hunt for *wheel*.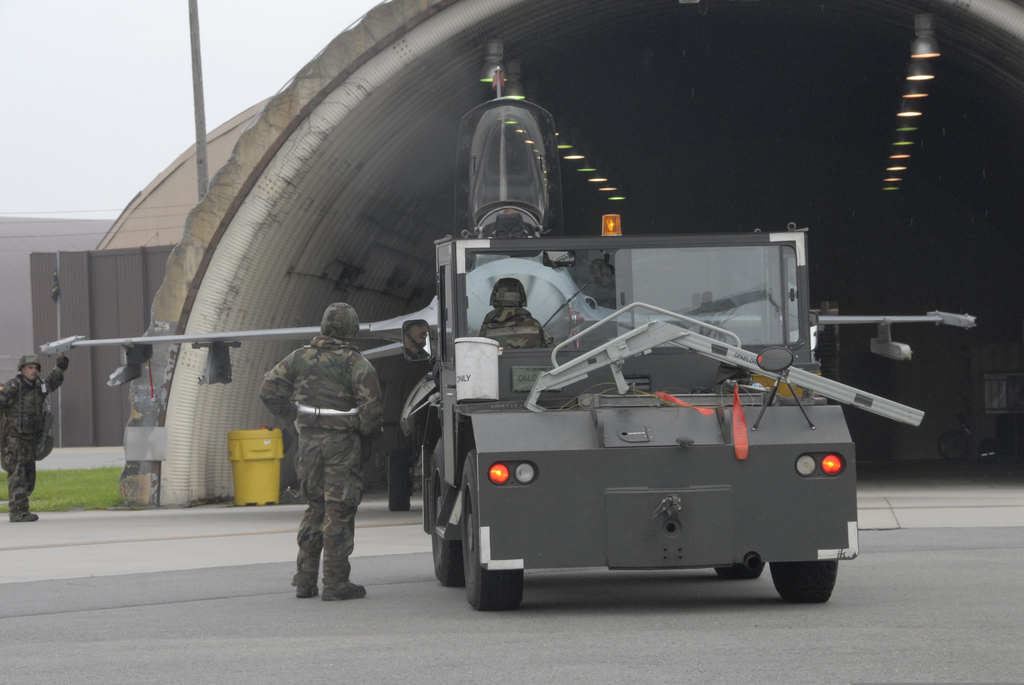
Hunted down at 769:563:838:608.
